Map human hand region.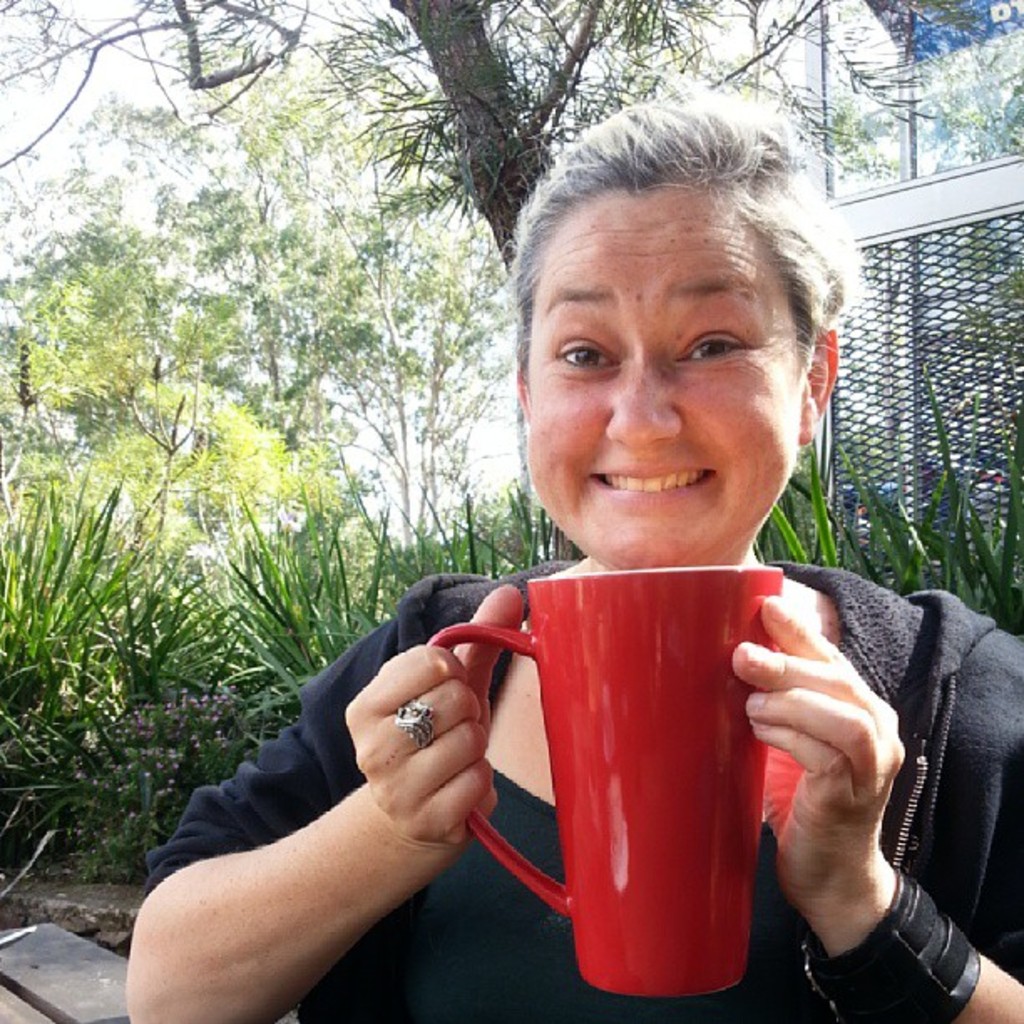
Mapped to BBox(343, 581, 525, 857).
